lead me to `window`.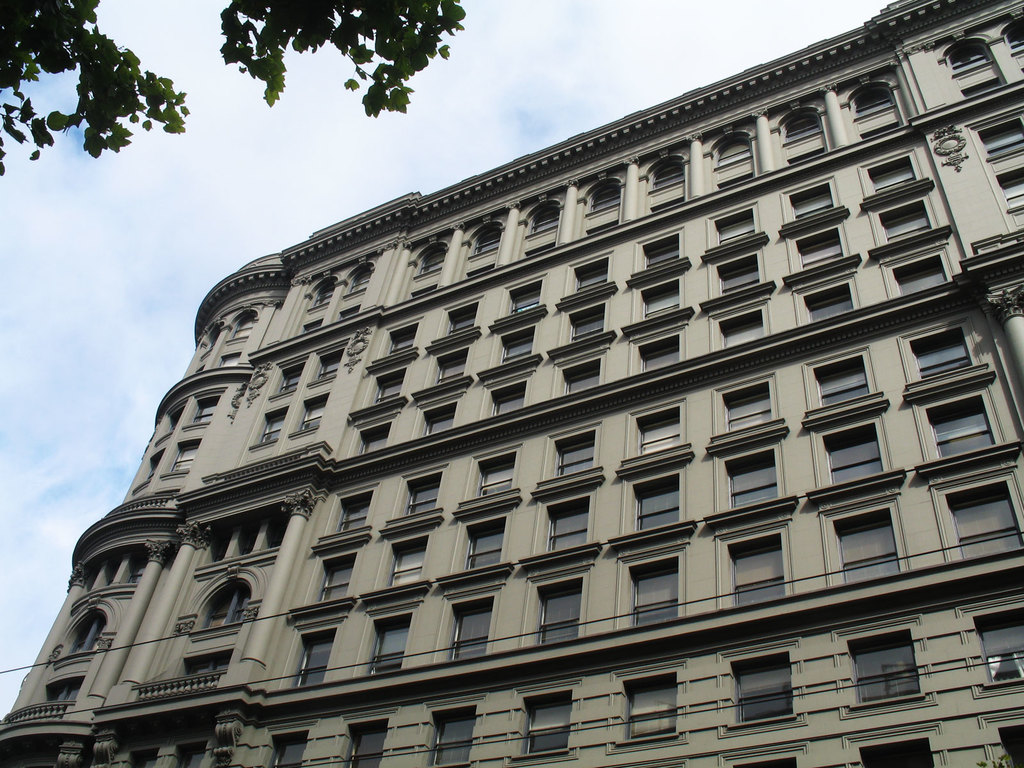
Lead to bbox=[618, 668, 680, 741].
